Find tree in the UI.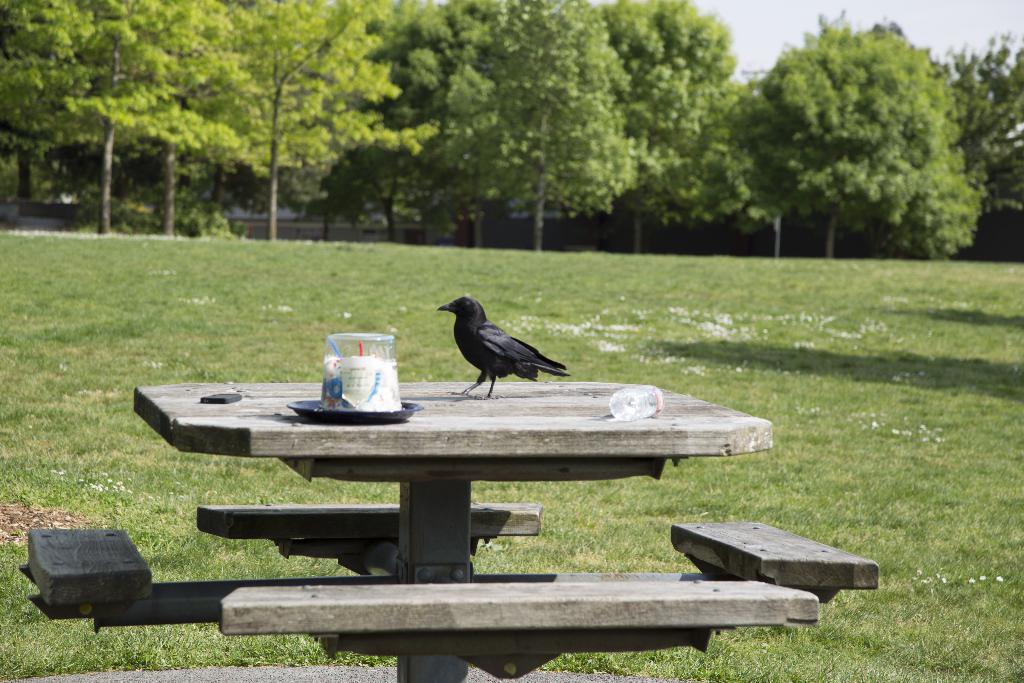
UI element at rect(749, 7, 981, 267).
